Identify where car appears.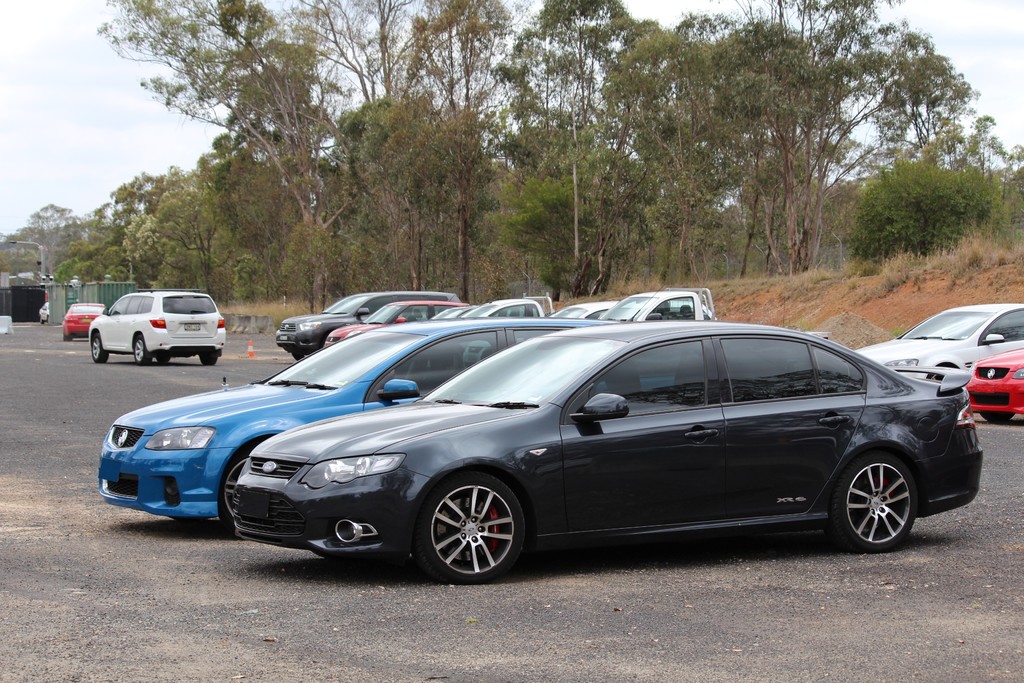
Appears at detection(852, 304, 1023, 381).
